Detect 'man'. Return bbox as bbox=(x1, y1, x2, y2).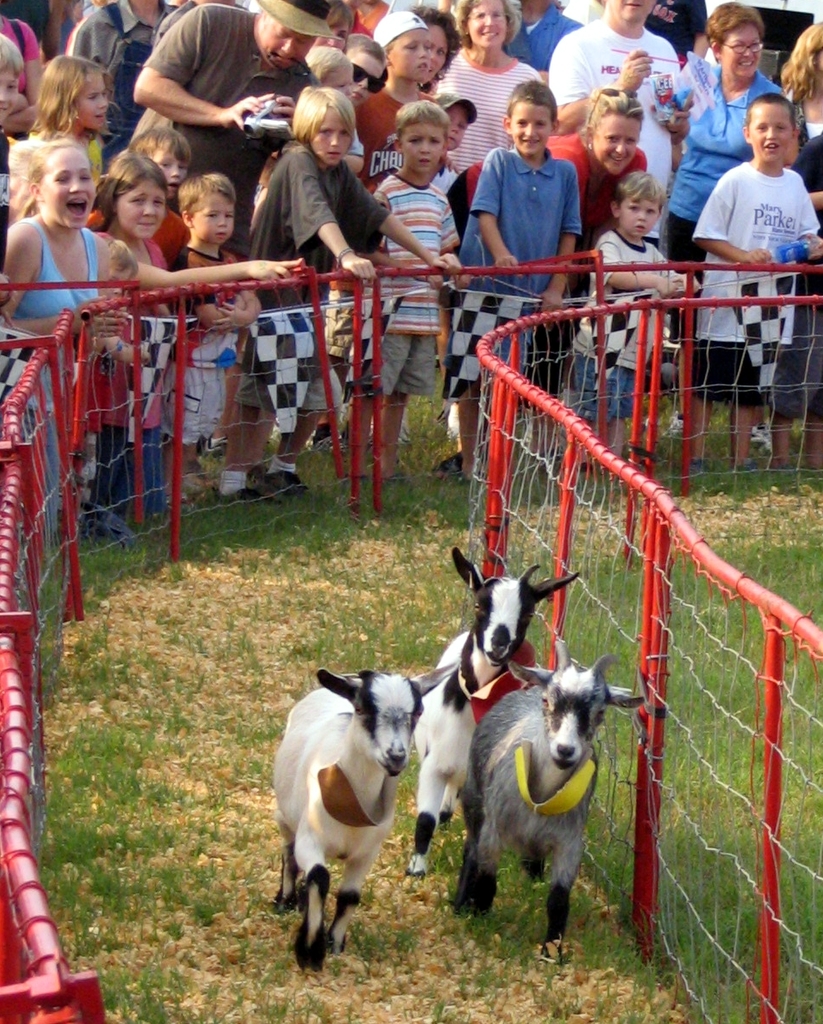
bbox=(646, 0, 713, 80).
